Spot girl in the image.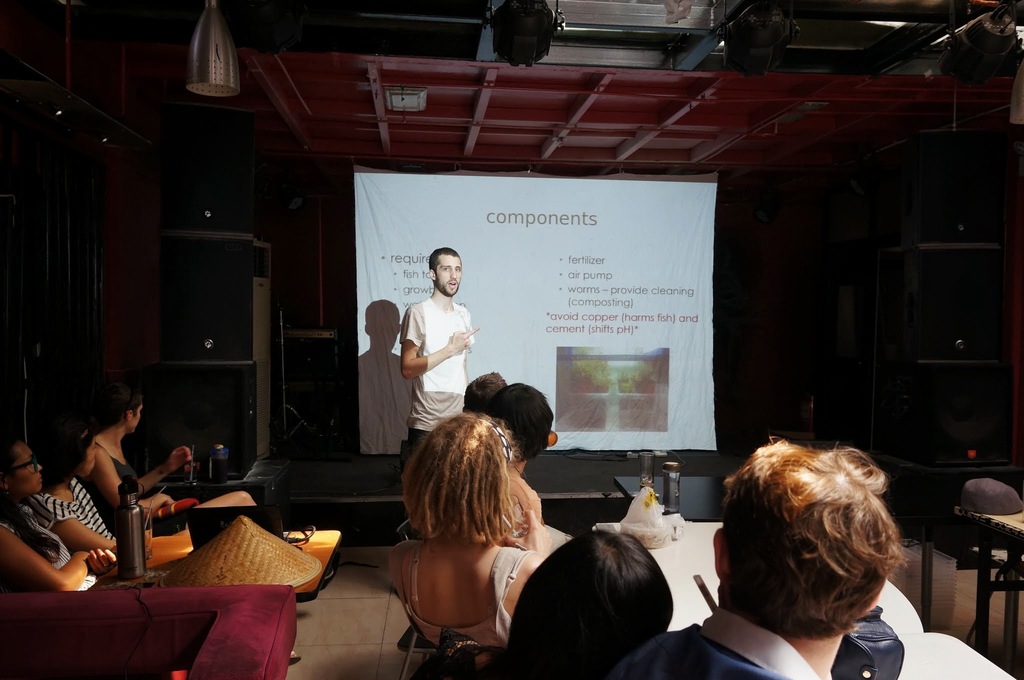
girl found at (391, 407, 562, 644).
